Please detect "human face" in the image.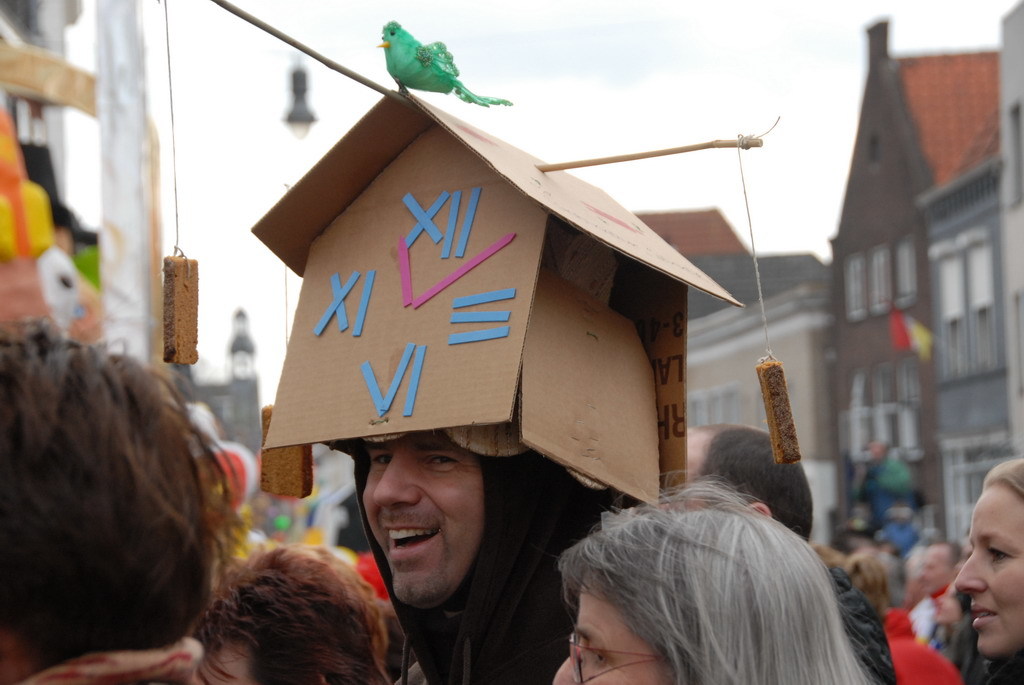
[left=545, top=572, right=674, bottom=684].
